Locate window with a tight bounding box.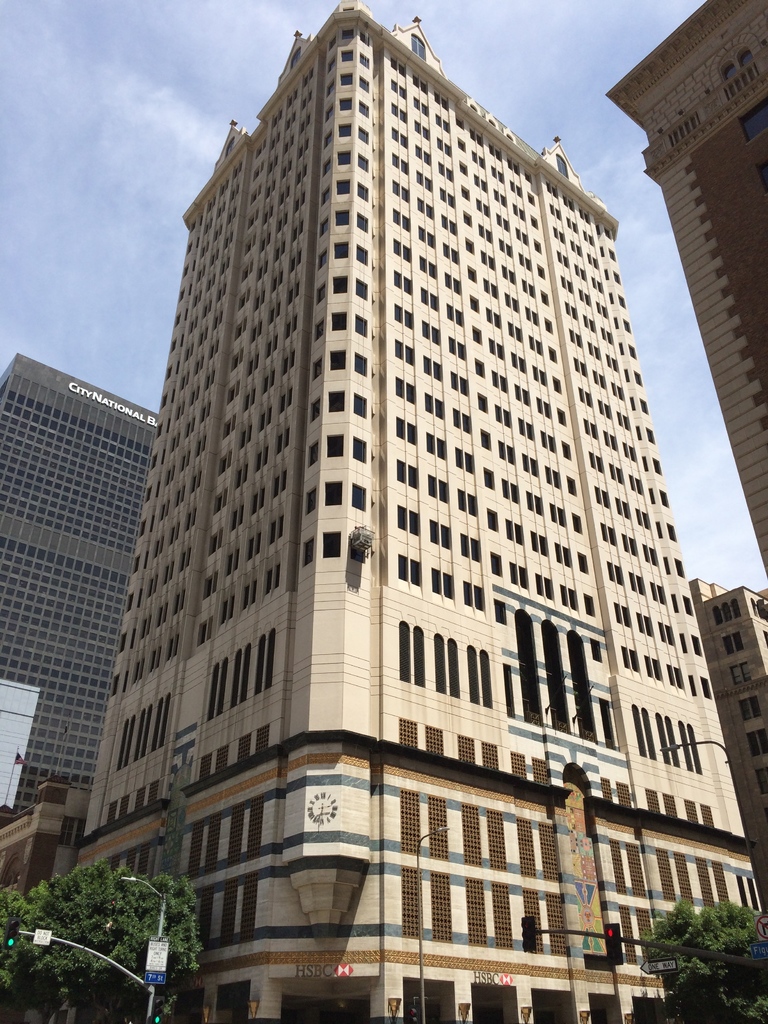
bbox=(427, 516, 453, 549).
